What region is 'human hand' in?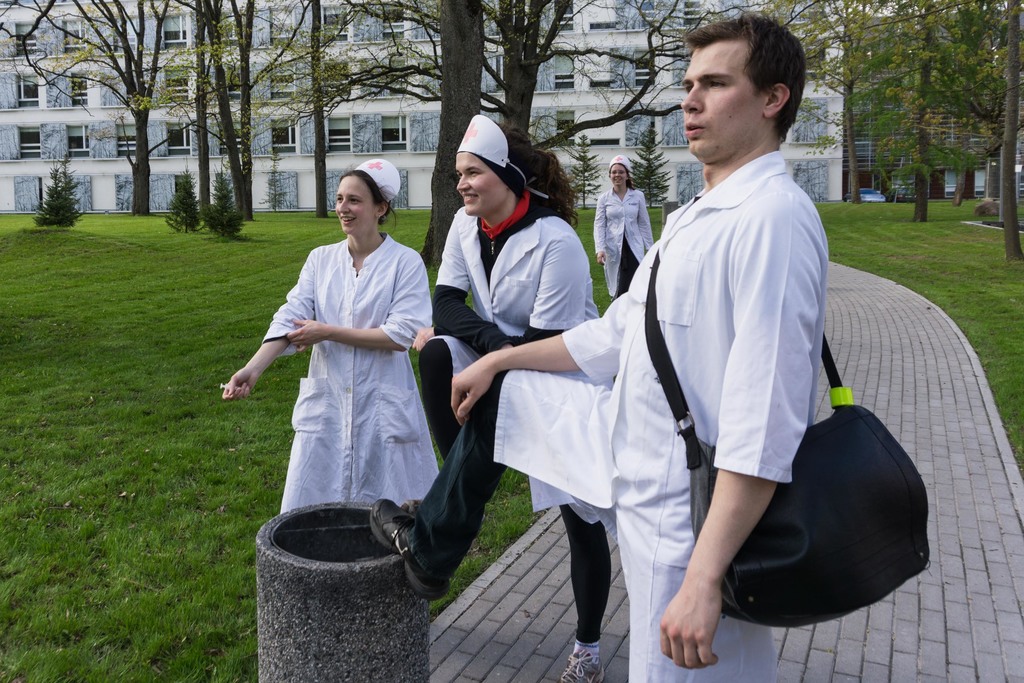
282:317:332:357.
